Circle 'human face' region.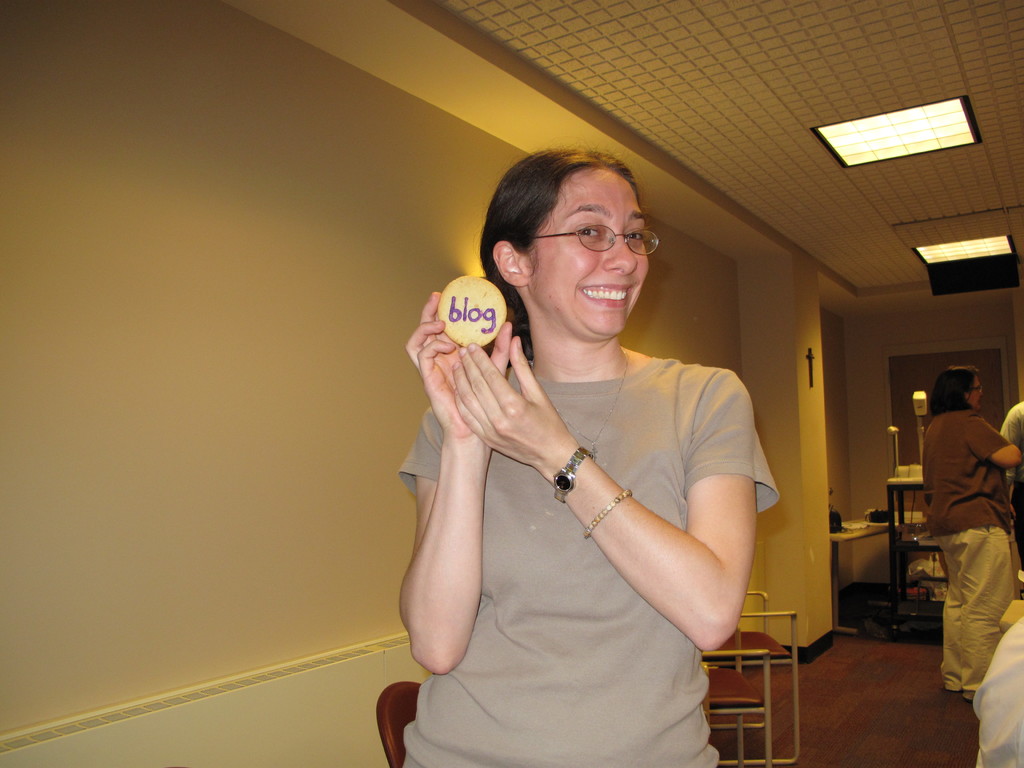
Region: 526, 170, 649, 335.
